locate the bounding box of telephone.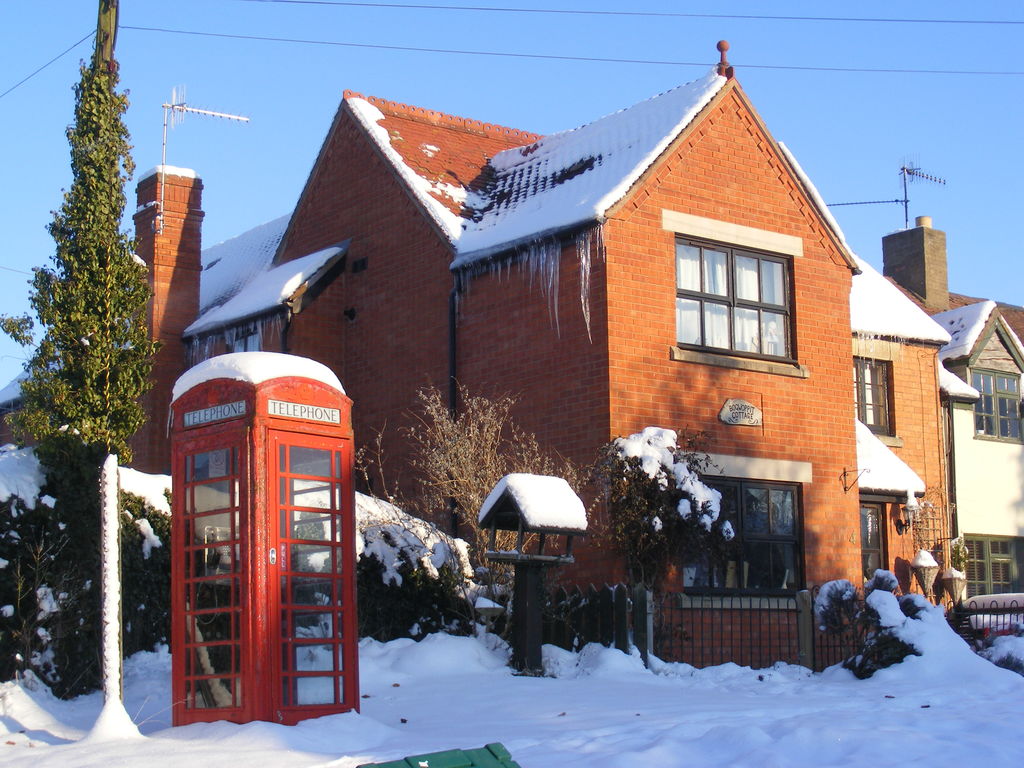
Bounding box: {"left": 194, "top": 524, "right": 241, "bottom": 626}.
